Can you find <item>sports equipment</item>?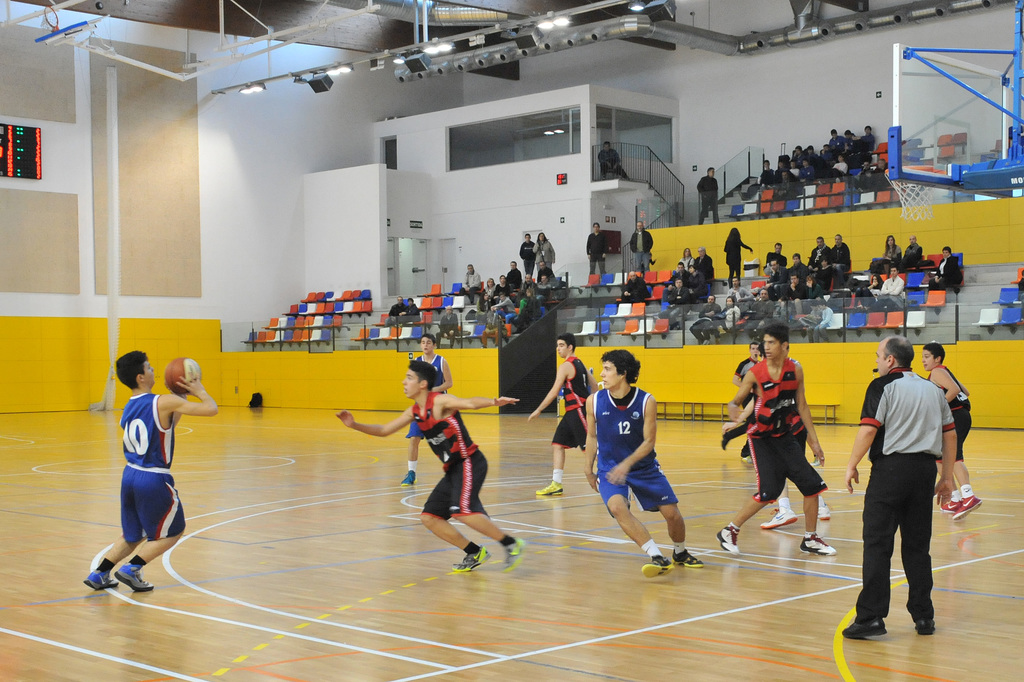
Yes, bounding box: <region>940, 503, 959, 513</region>.
